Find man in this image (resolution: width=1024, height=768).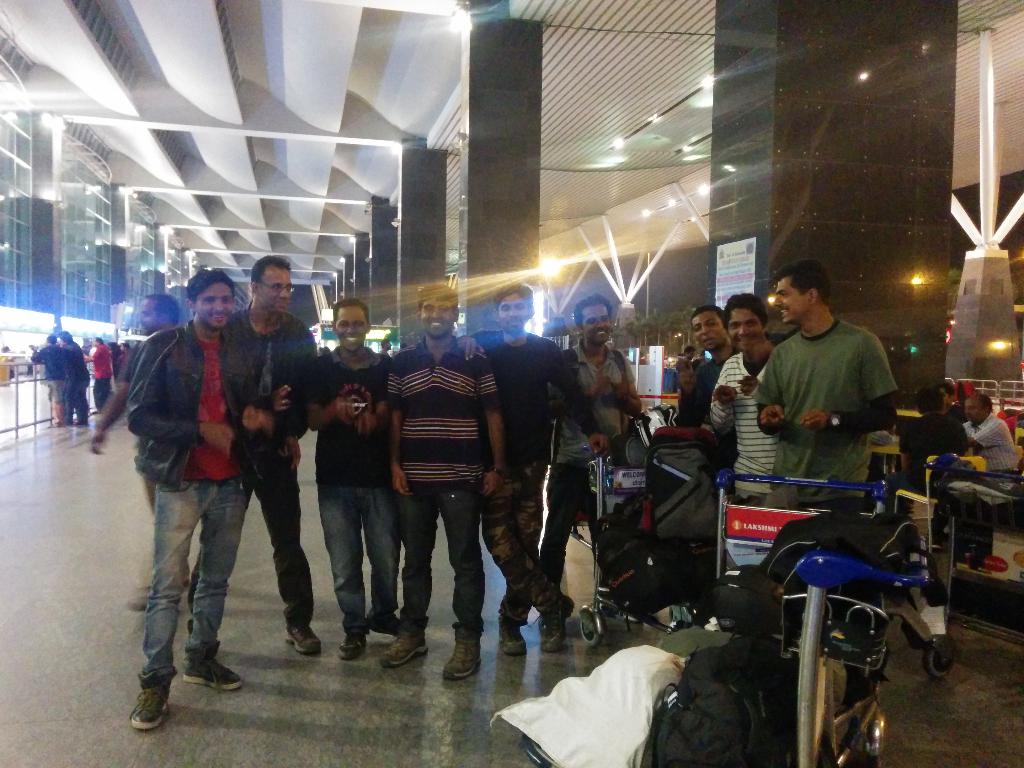
left=454, top=274, right=606, bottom=655.
